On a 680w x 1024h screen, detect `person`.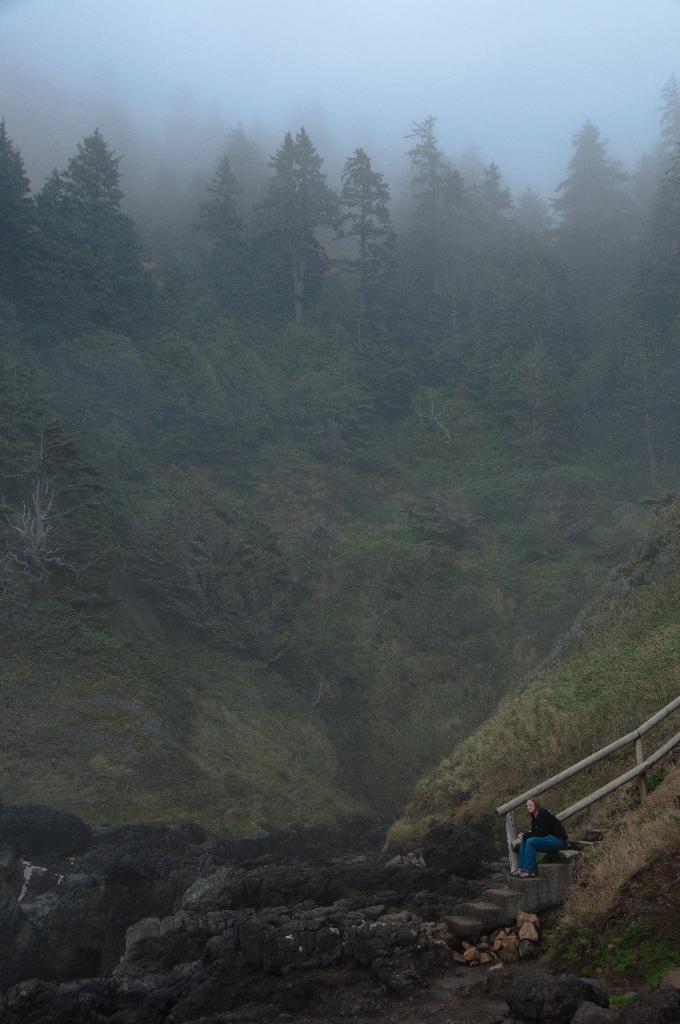
rect(516, 801, 570, 876).
